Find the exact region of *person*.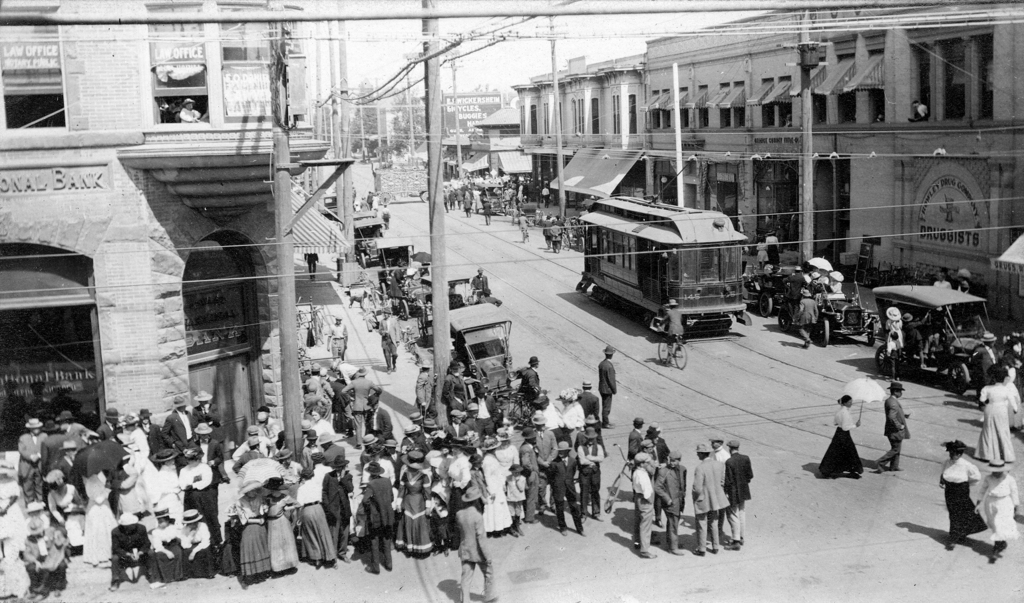
Exact region: select_region(874, 384, 917, 471).
